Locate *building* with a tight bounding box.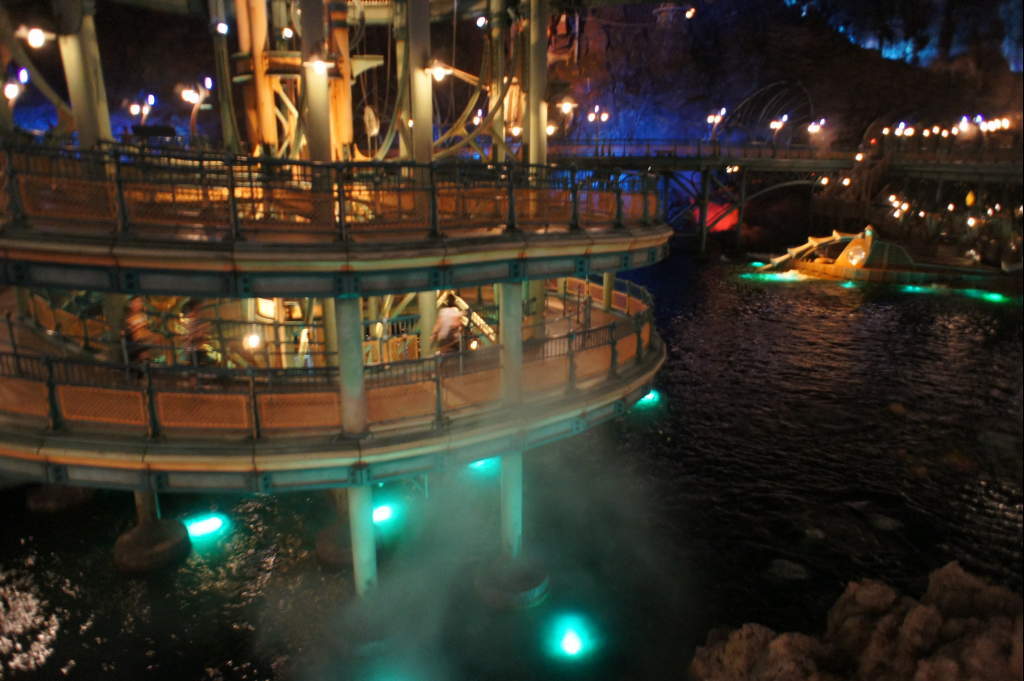
pyautogui.locateOnScreen(0, 0, 680, 596).
